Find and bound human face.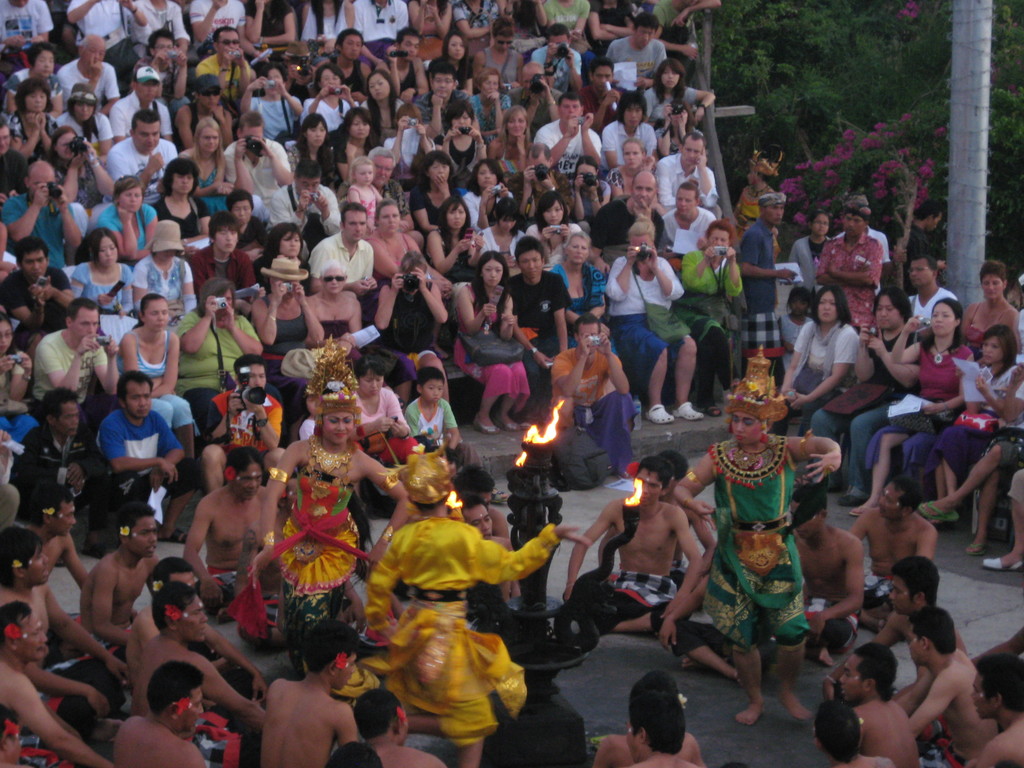
Bound: {"left": 278, "top": 276, "right": 303, "bottom": 298}.
